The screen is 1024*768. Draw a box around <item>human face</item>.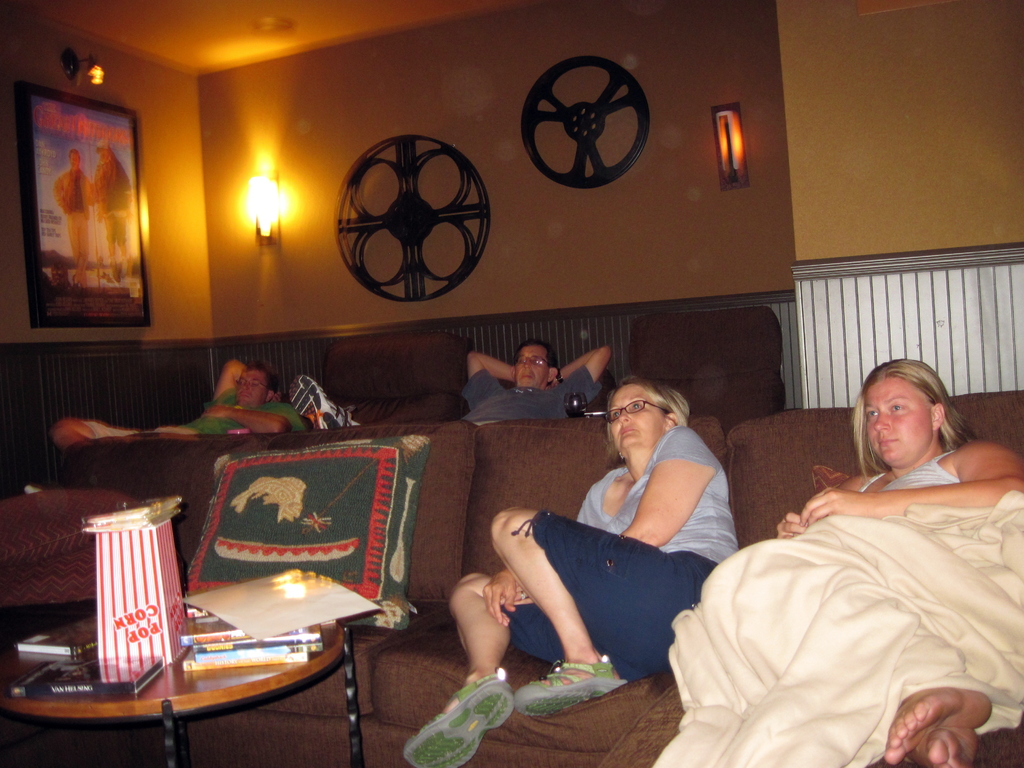
[left=239, top=373, right=272, bottom=404].
